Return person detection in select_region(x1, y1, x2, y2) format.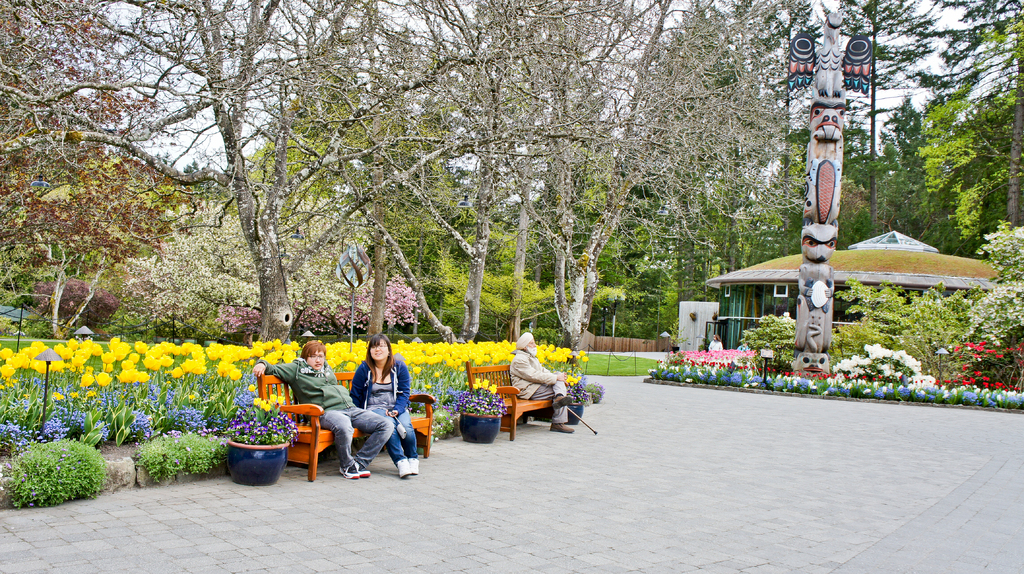
select_region(702, 330, 723, 352).
